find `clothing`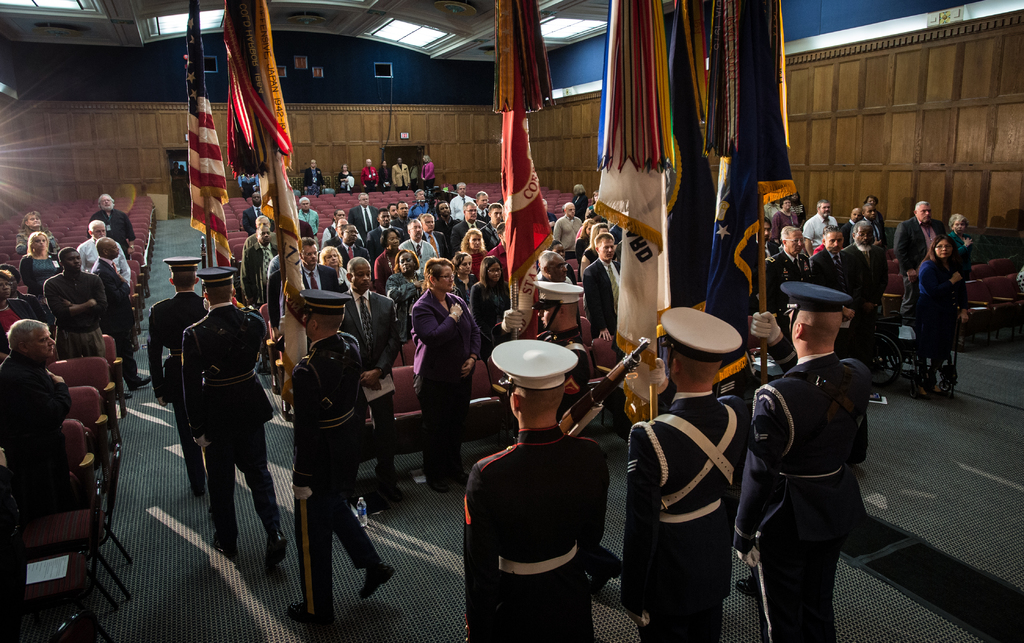
x1=897, y1=212, x2=948, y2=322
